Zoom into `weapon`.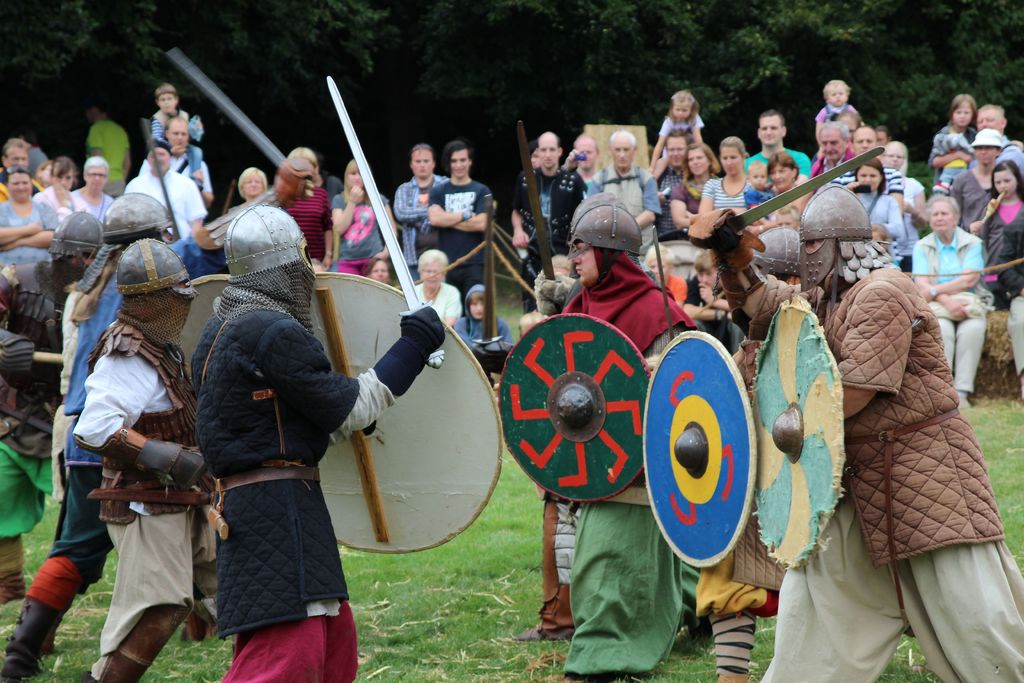
Zoom target: detection(472, 193, 502, 388).
